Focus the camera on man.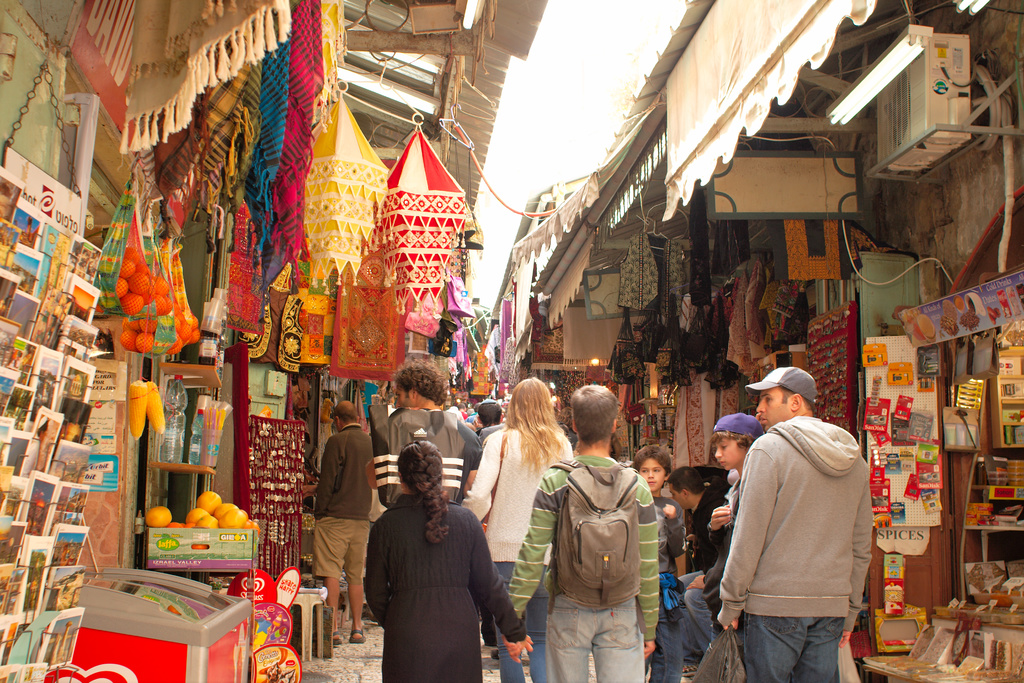
Focus region: [294, 382, 307, 422].
